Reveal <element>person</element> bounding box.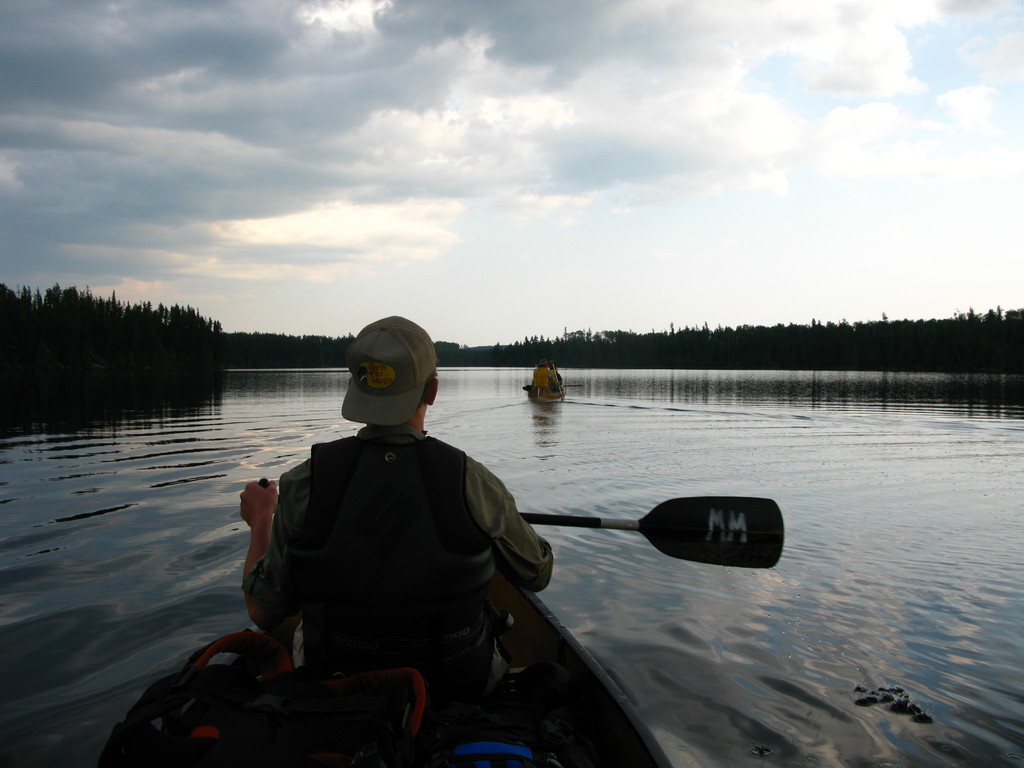
Revealed: x1=226 y1=330 x2=559 y2=714.
